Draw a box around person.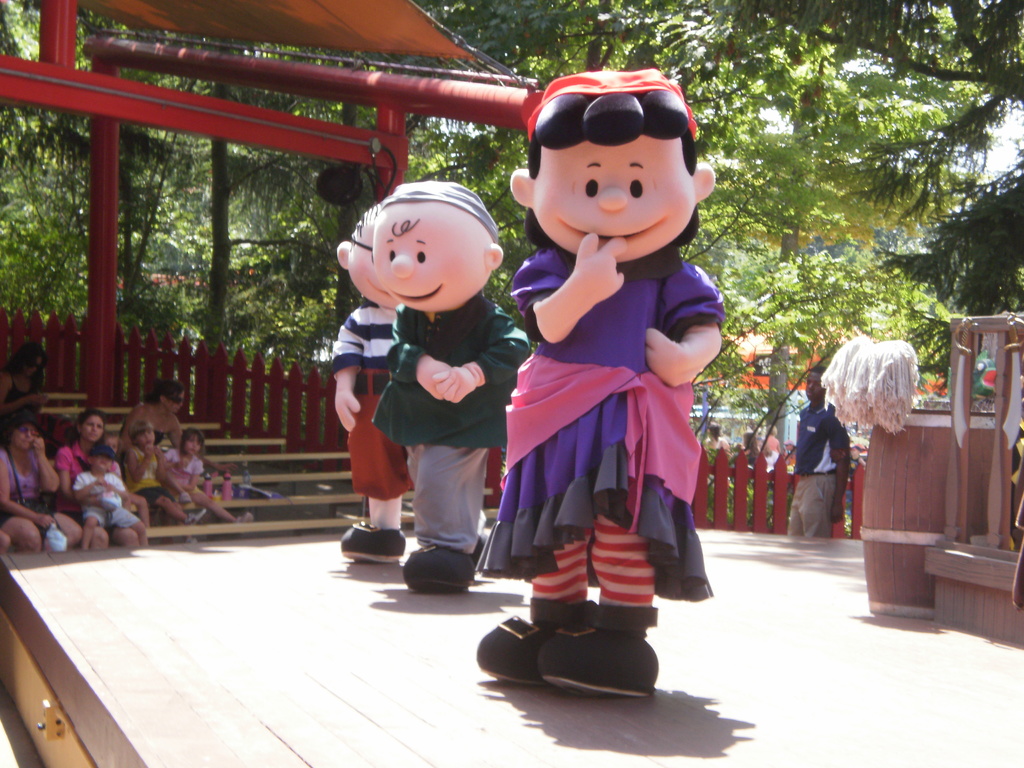
(121,424,194,524).
